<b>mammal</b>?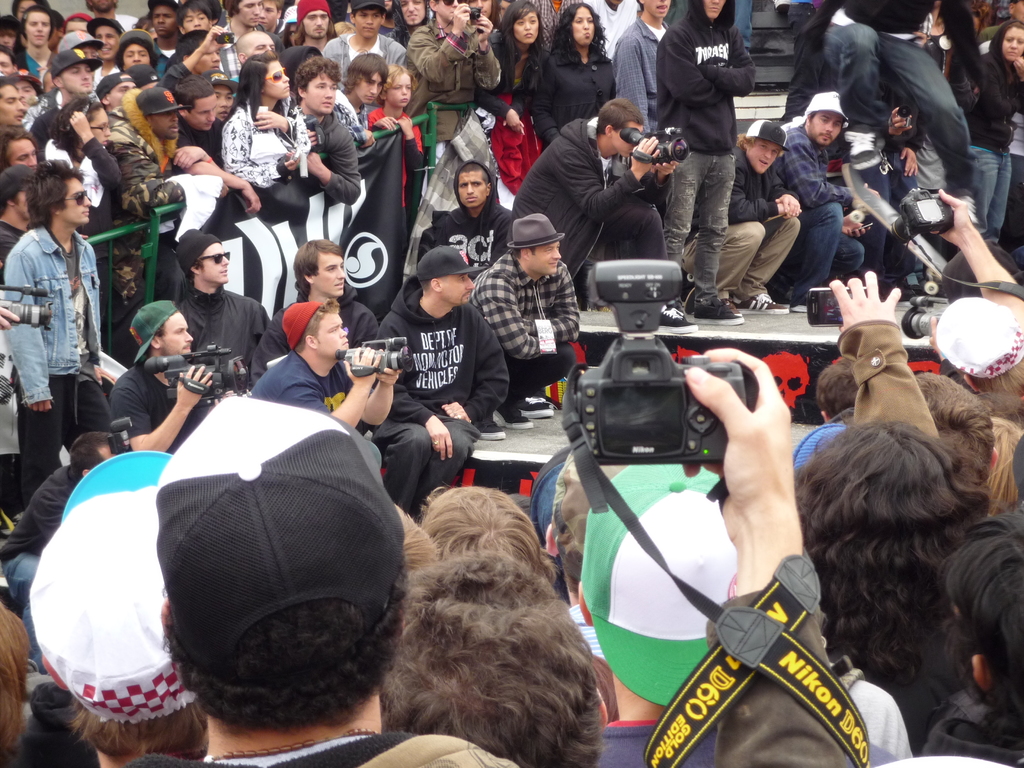
(x1=816, y1=352, x2=864, y2=426)
